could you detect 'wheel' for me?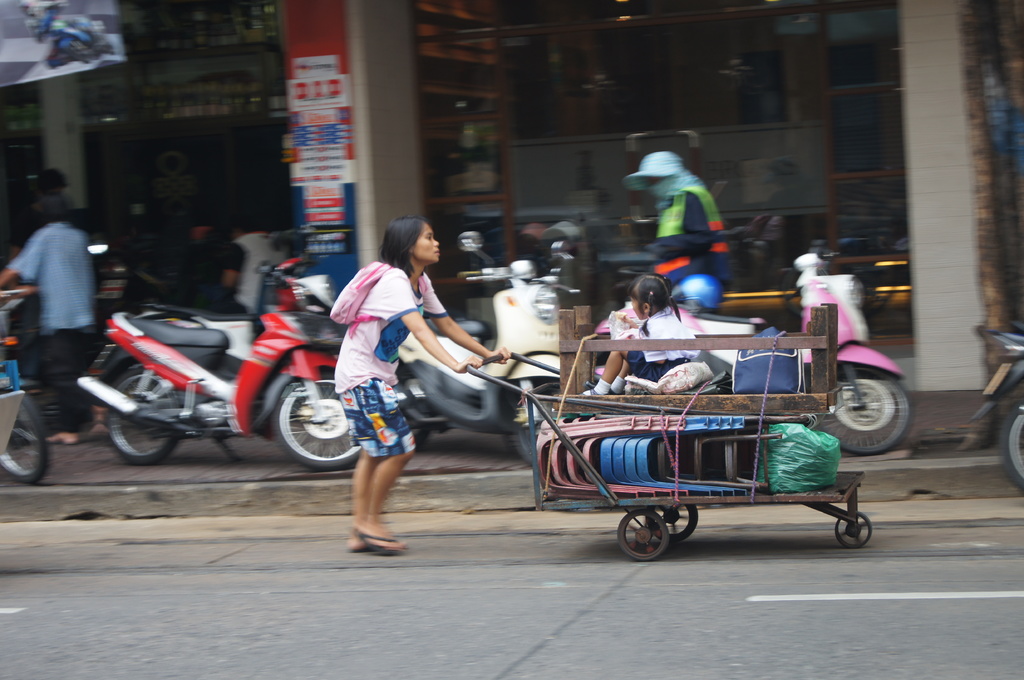
Detection result: 403, 407, 438, 443.
